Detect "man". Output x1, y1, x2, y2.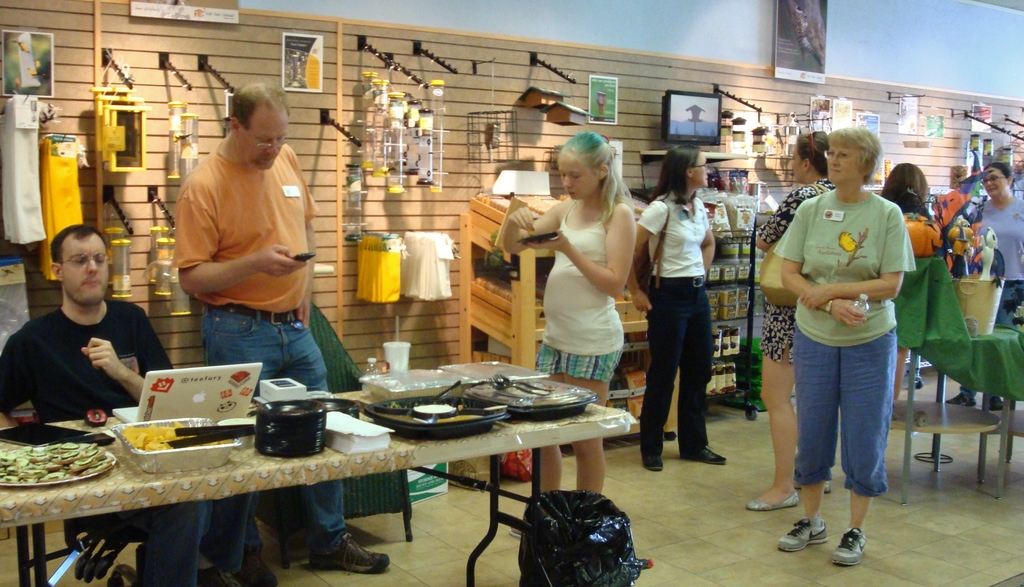
151, 90, 332, 412.
